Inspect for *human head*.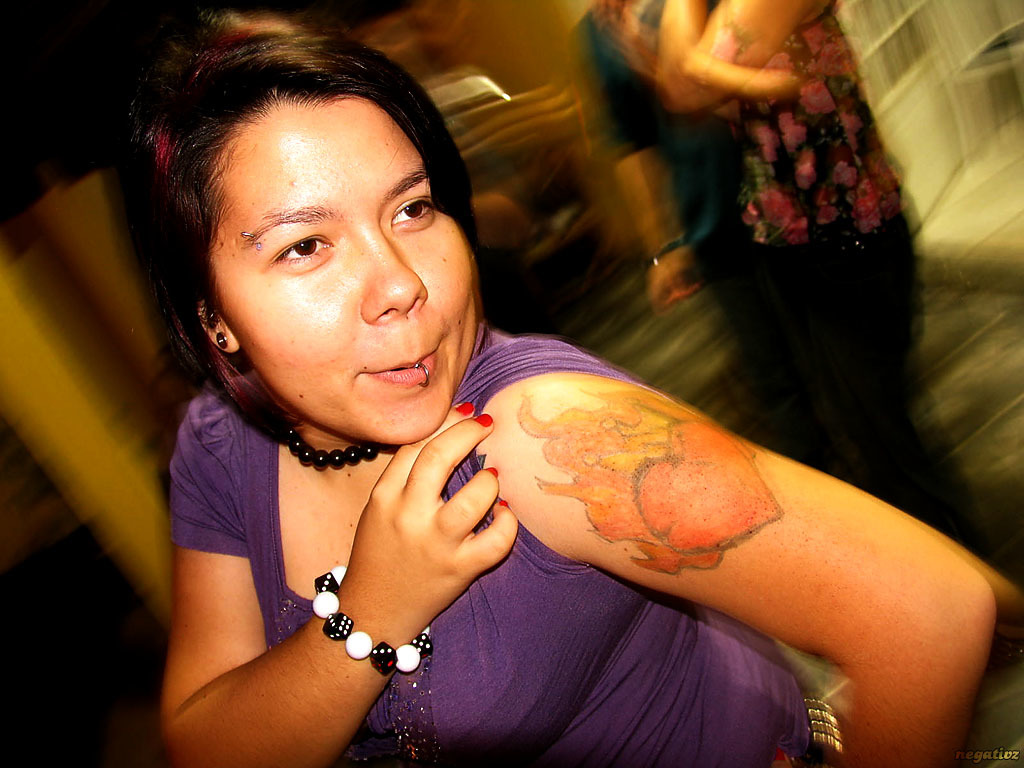
Inspection: locate(148, 30, 469, 426).
